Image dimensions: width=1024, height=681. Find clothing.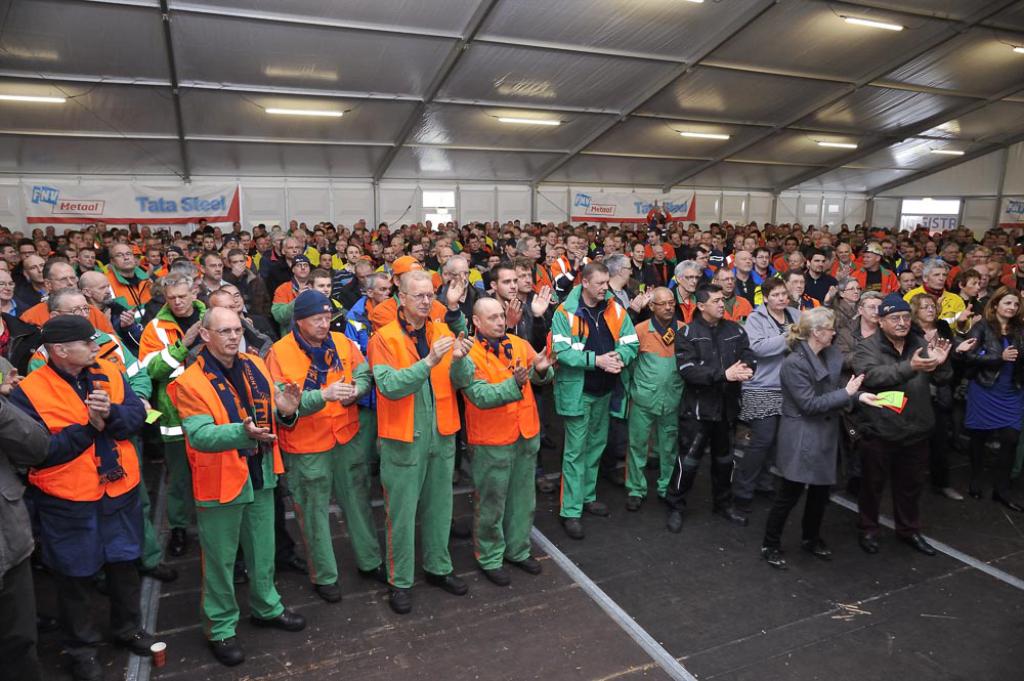
bbox(505, 300, 550, 436).
